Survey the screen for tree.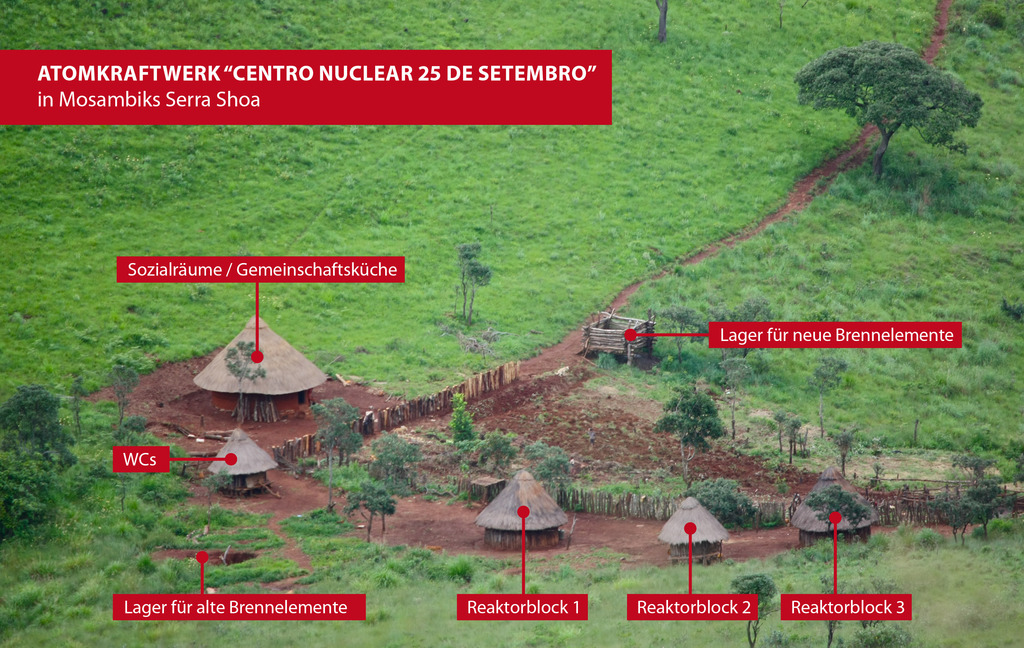
Survey found: 654/382/732/485.
